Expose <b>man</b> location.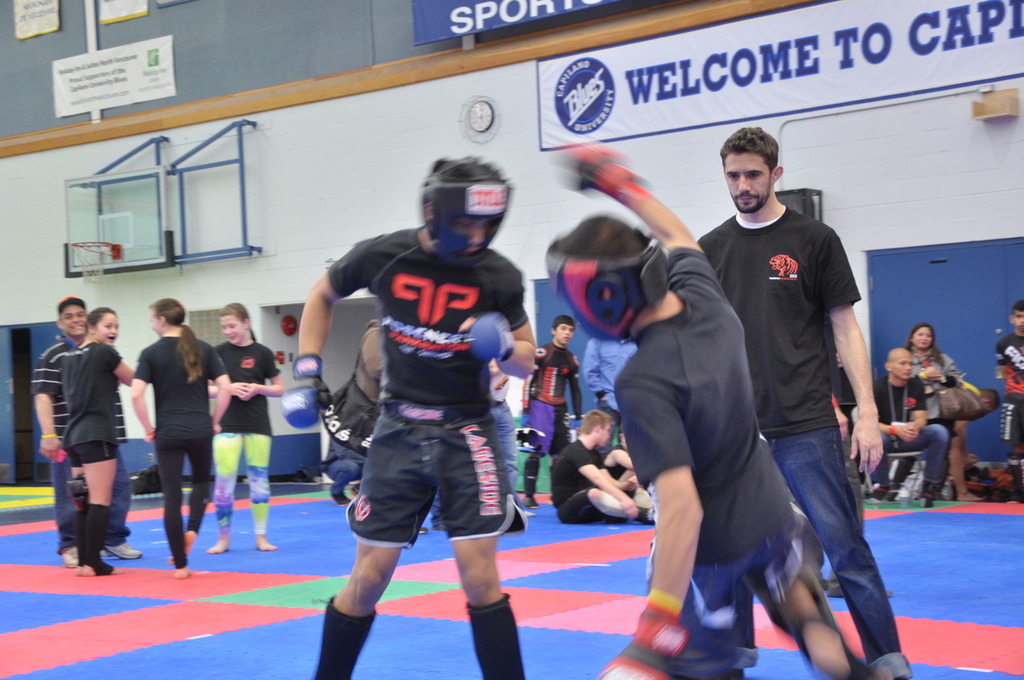
Exposed at {"x1": 282, "y1": 158, "x2": 536, "y2": 679}.
